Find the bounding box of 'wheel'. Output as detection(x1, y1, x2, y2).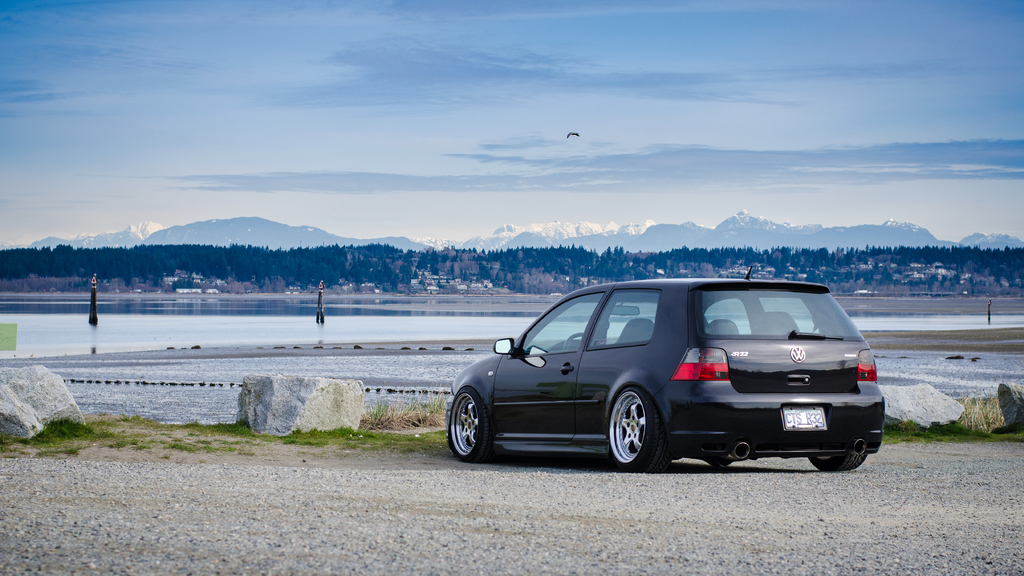
detection(809, 453, 863, 476).
